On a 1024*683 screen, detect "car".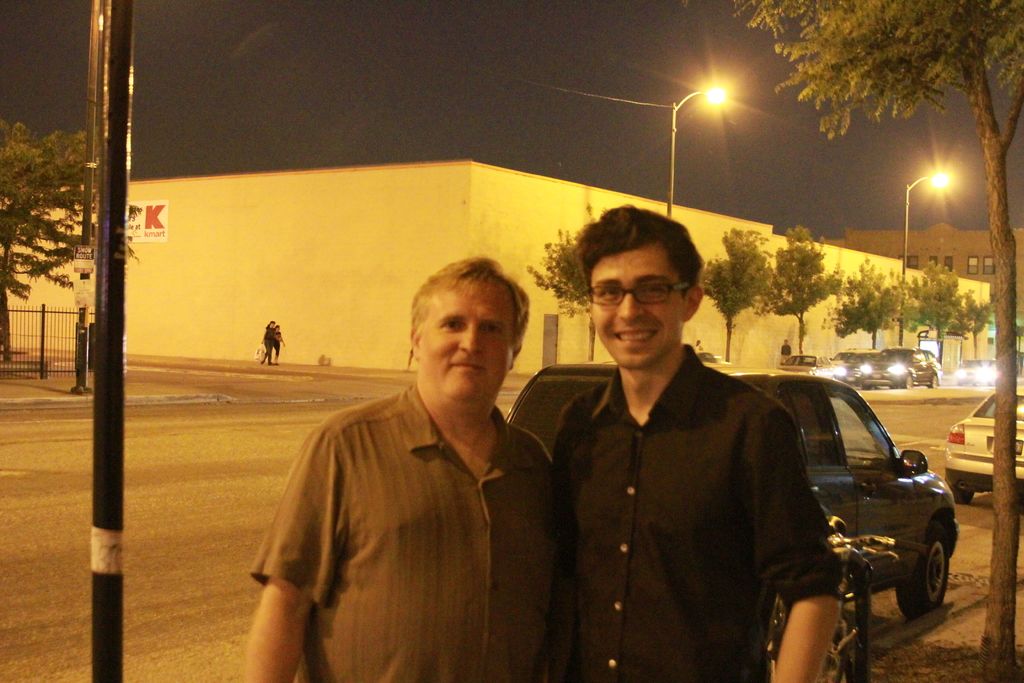
select_region(506, 364, 957, 682).
